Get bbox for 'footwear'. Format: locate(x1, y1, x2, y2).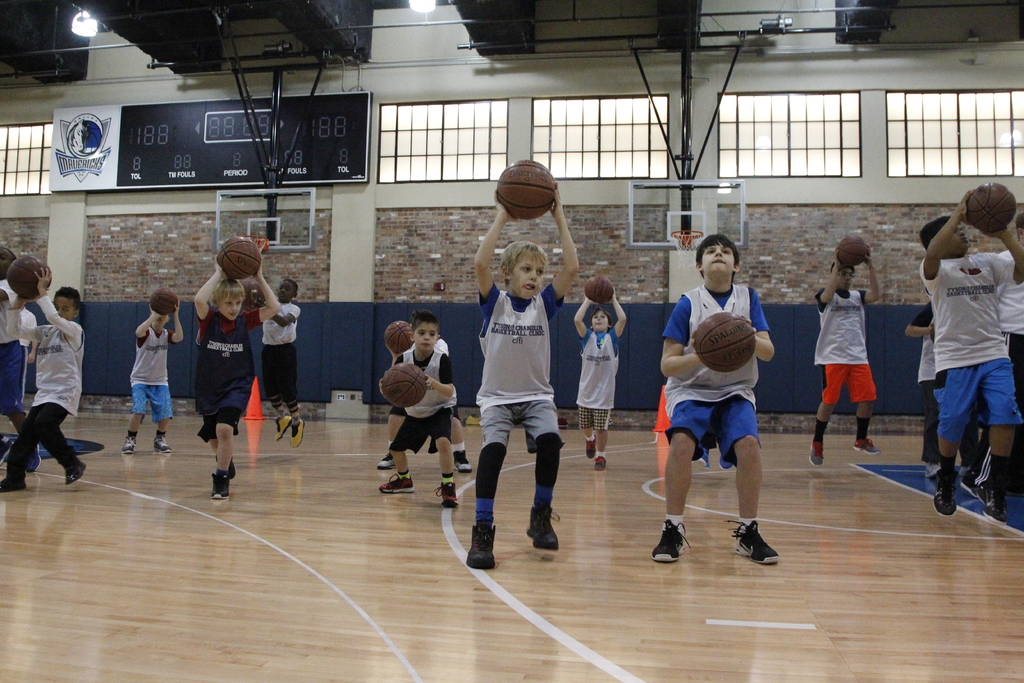
locate(732, 513, 794, 573).
